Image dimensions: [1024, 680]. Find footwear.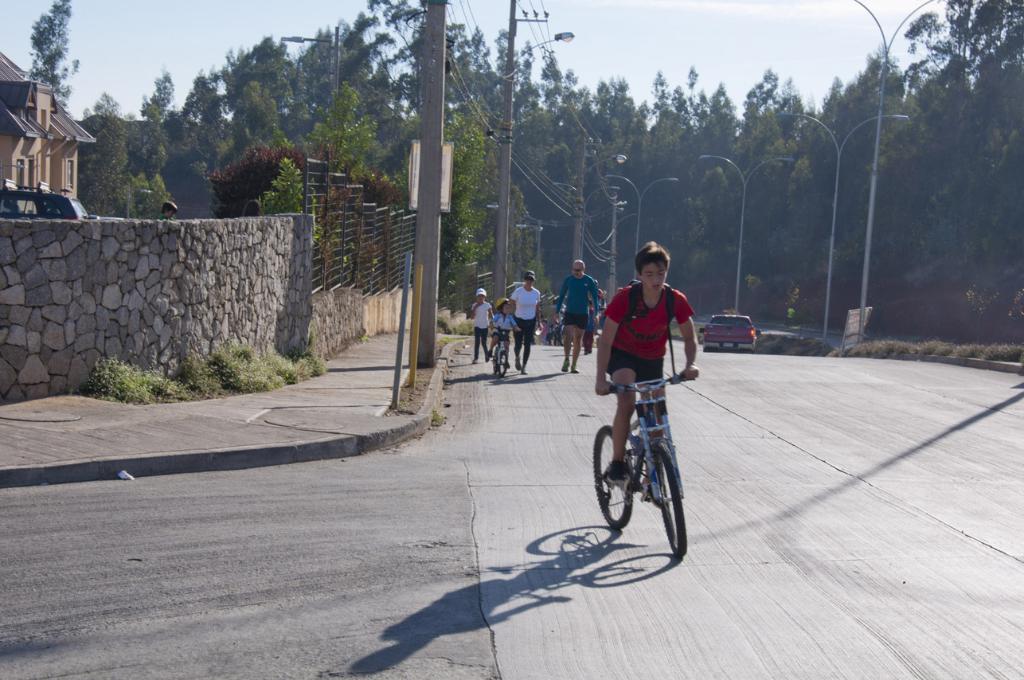
l=570, t=366, r=580, b=372.
